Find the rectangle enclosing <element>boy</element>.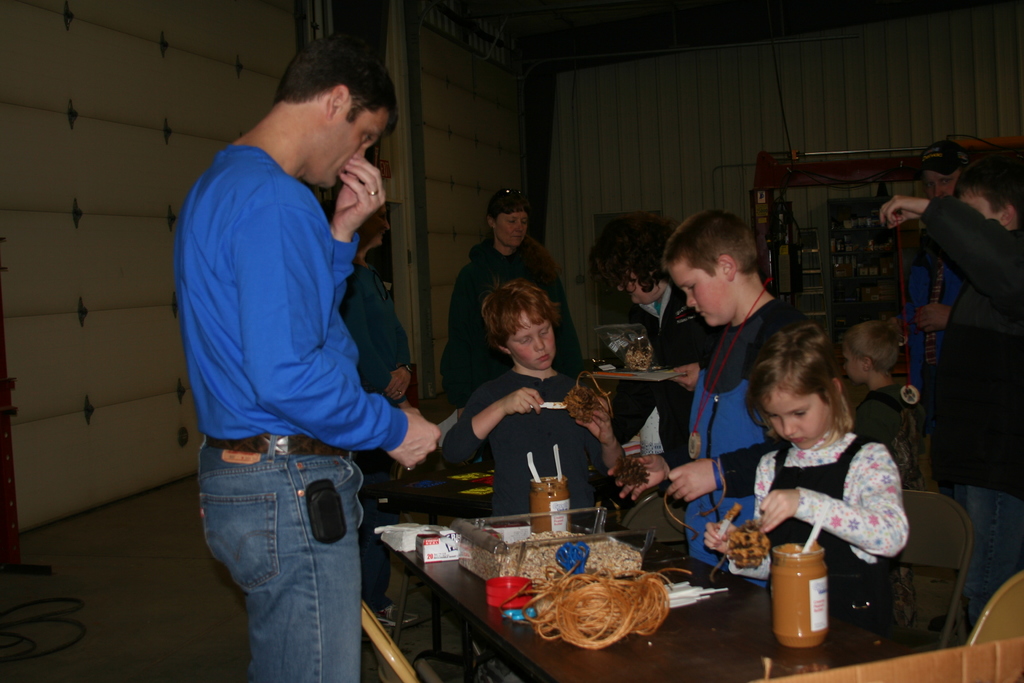
x1=879, y1=151, x2=1023, y2=628.
